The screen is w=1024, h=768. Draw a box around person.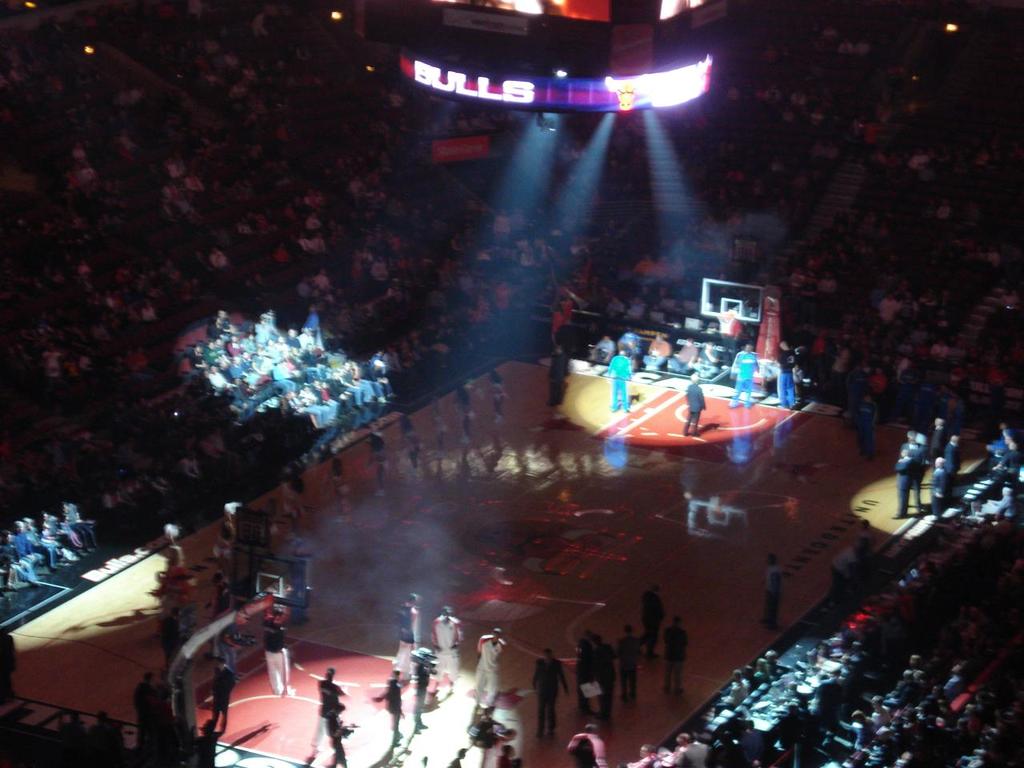
region(826, 532, 866, 600).
